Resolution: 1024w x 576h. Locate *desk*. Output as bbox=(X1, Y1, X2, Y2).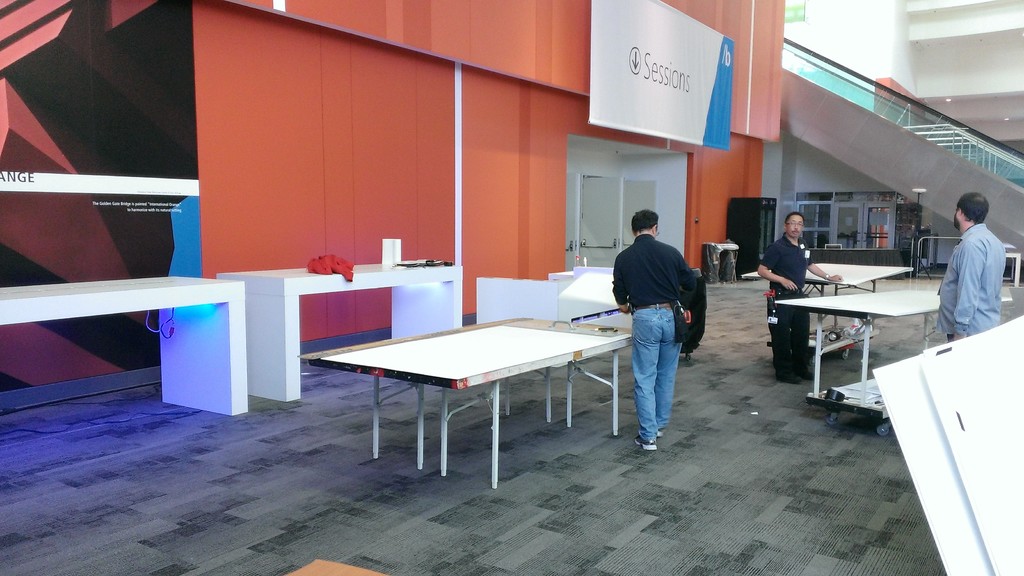
bbox=(775, 262, 944, 414).
